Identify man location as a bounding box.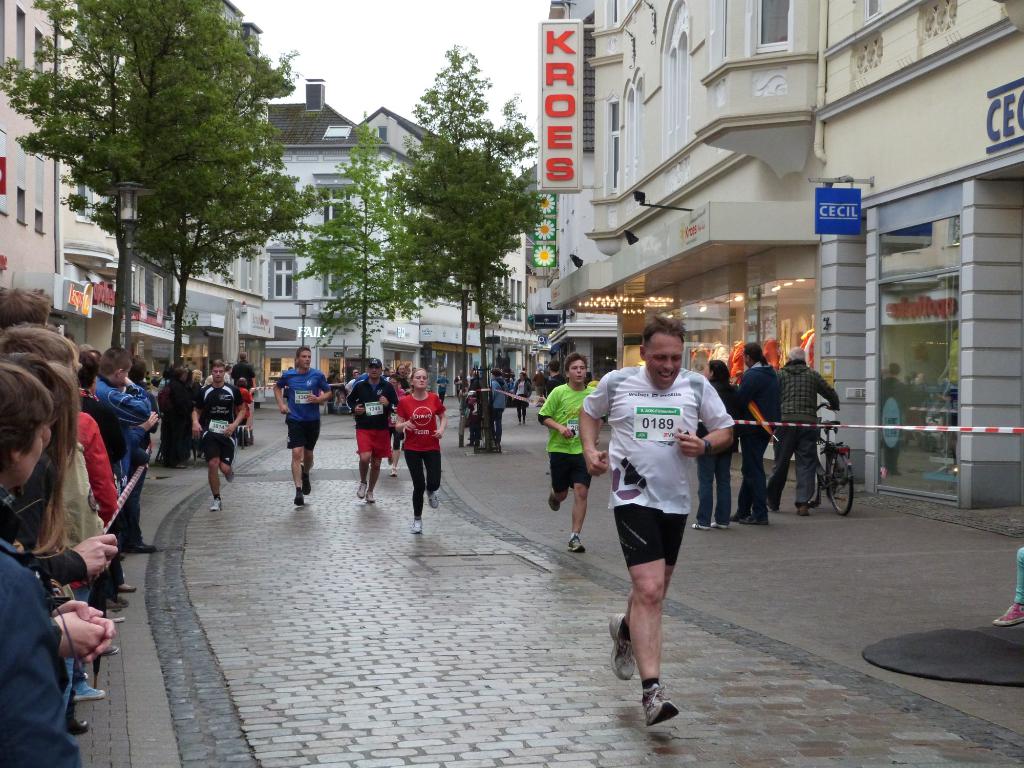
crop(275, 346, 333, 501).
